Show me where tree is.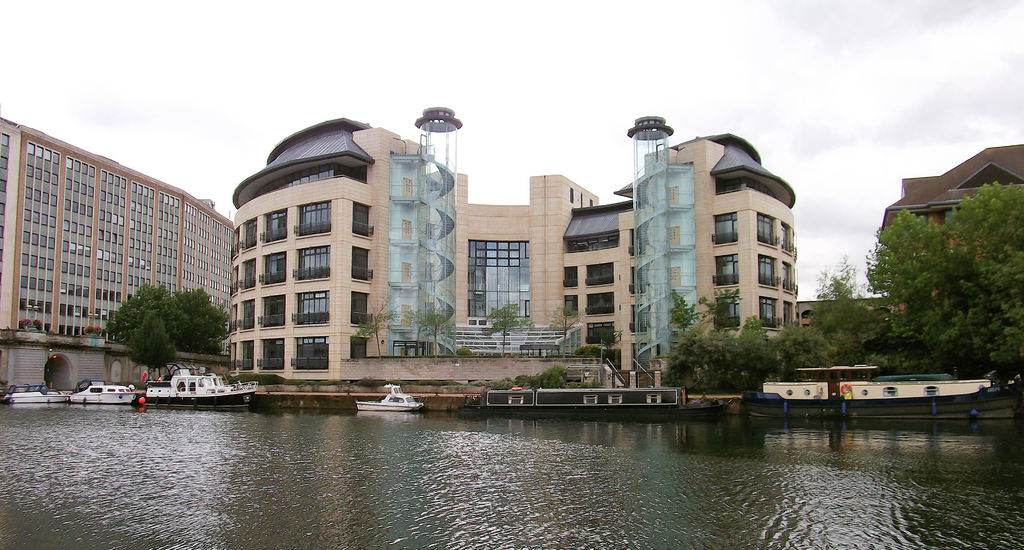
tree is at rect(852, 175, 1019, 369).
